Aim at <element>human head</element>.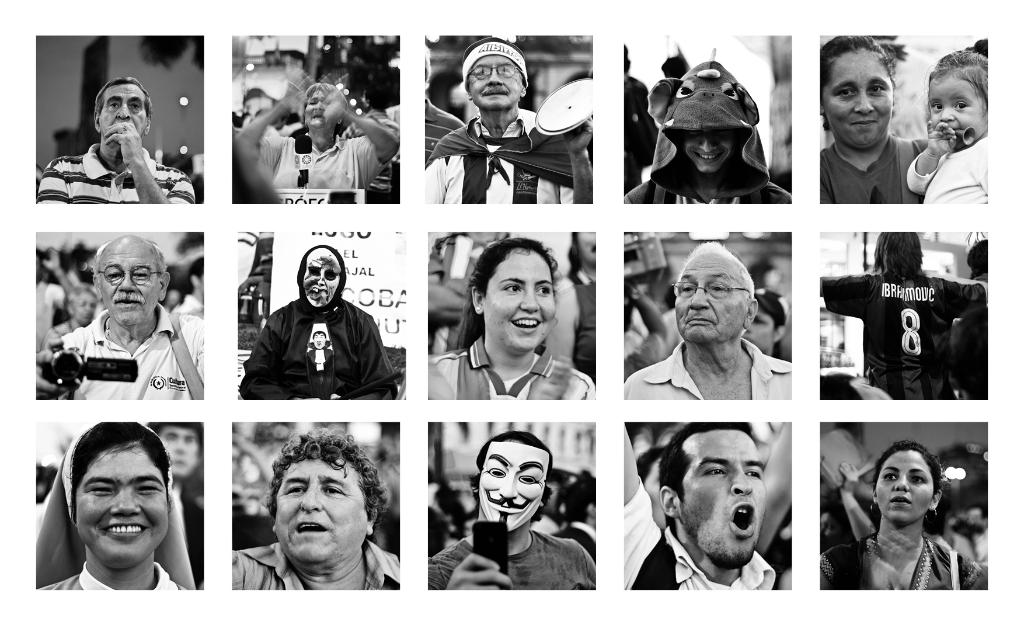
Aimed at 155, 422, 204, 482.
